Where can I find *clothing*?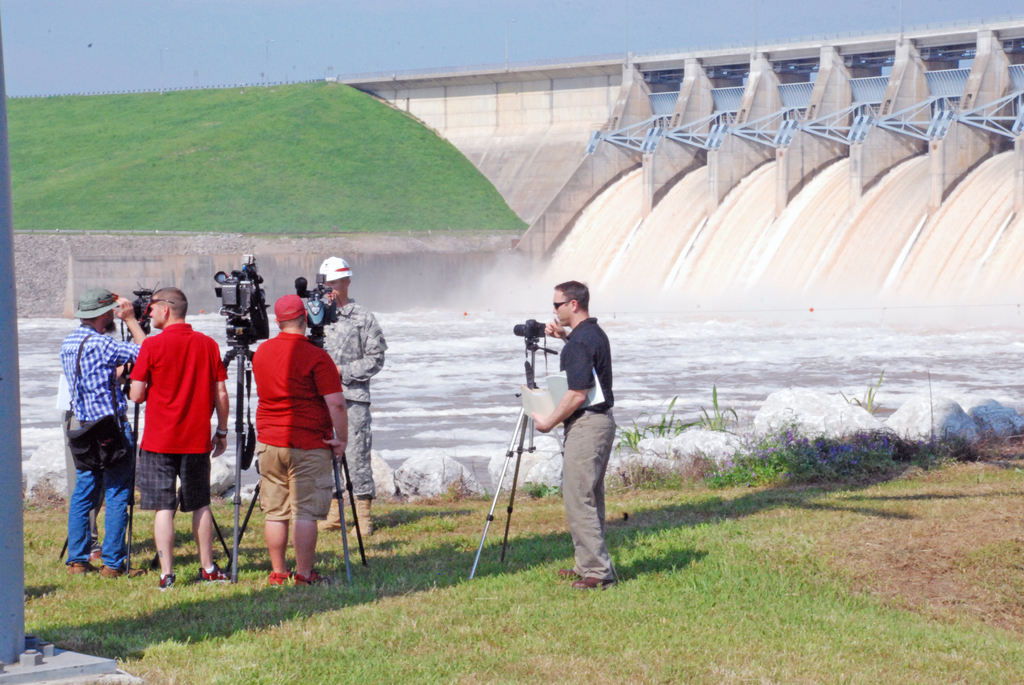
You can find it at (60, 326, 140, 569).
